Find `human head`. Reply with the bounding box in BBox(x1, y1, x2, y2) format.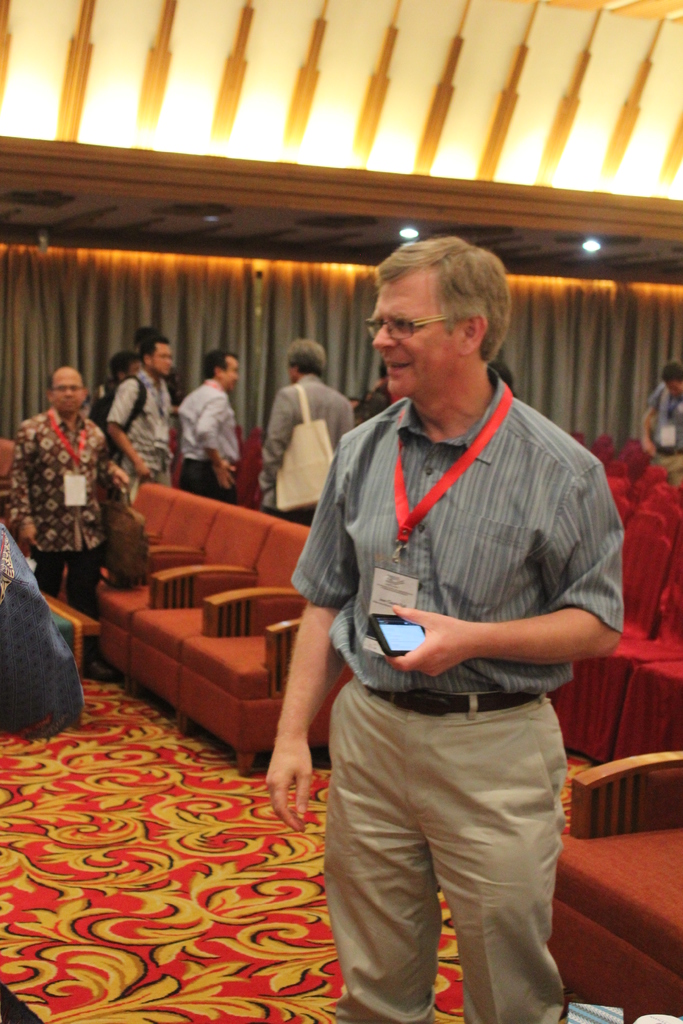
BBox(110, 350, 142, 383).
